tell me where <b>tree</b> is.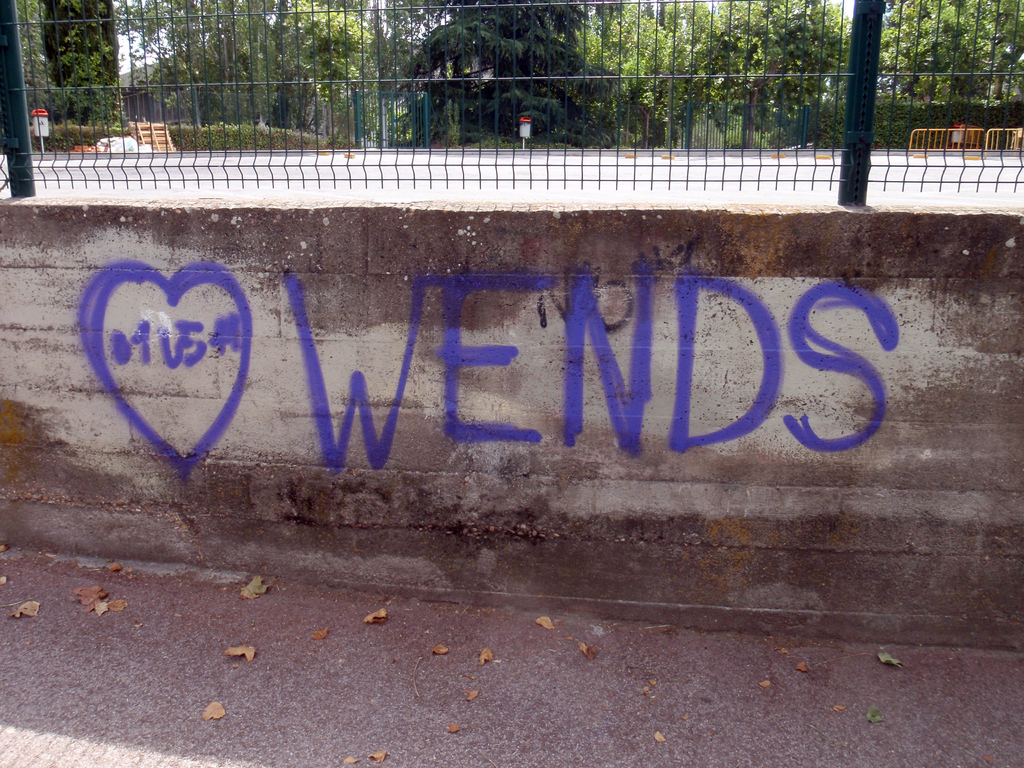
<b>tree</b> is at pyautogui.locateOnScreen(350, 0, 472, 150).
